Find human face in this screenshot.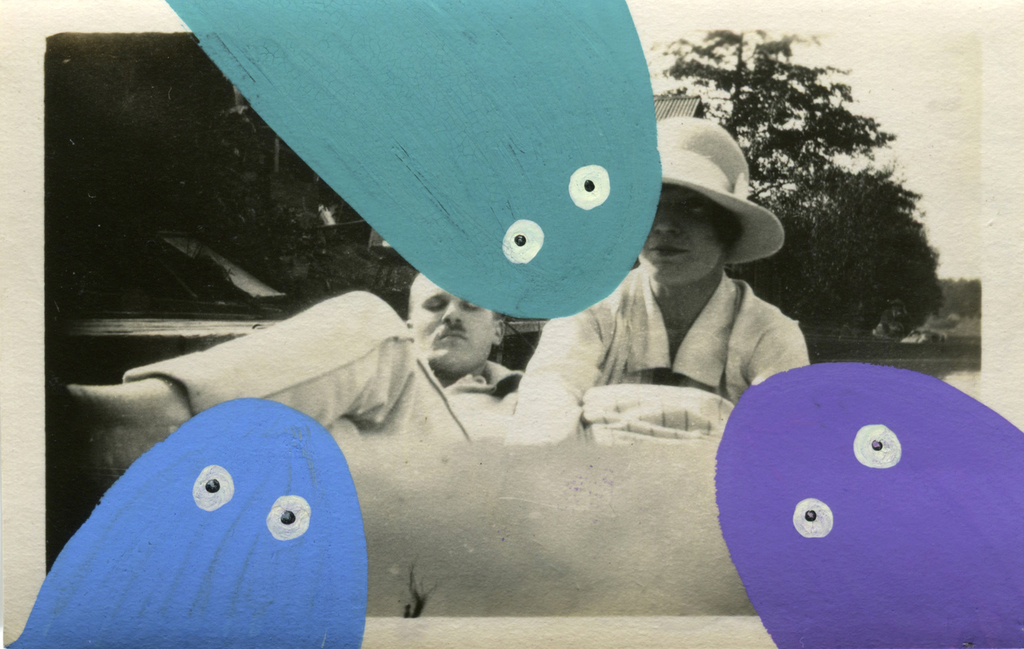
The bounding box for human face is bbox=[641, 190, 724, 284].
